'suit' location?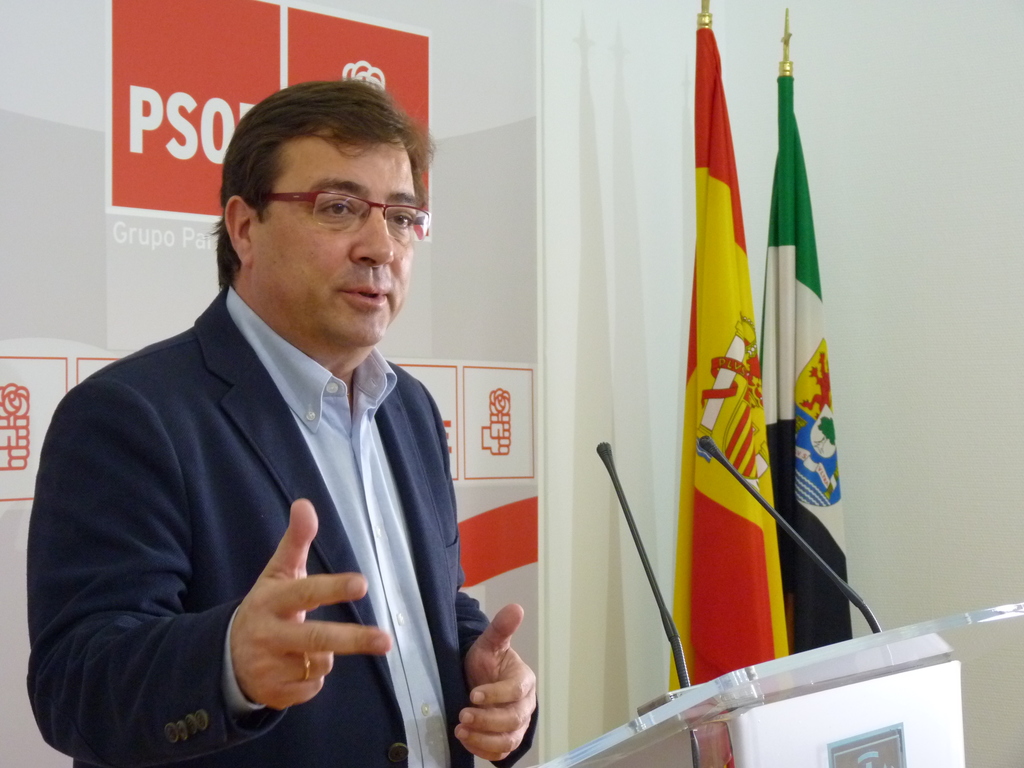
box(35, 172, 527, 767)
